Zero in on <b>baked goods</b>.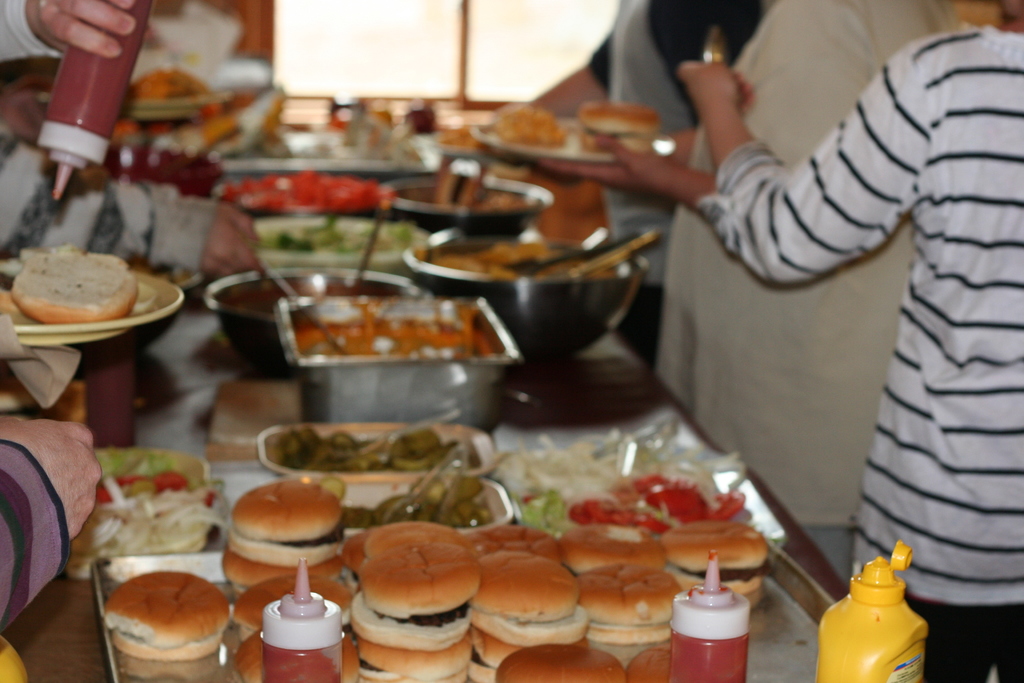
Zeroed in: 628:646:676:682.
